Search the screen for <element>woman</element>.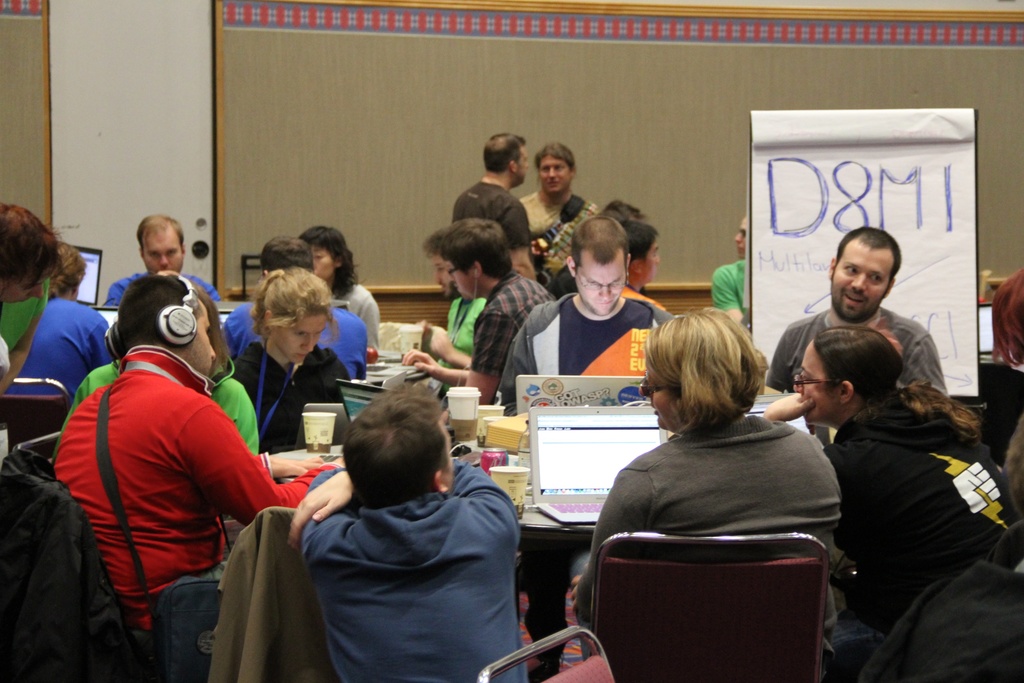
Found at [219, 276, 353, 463].
